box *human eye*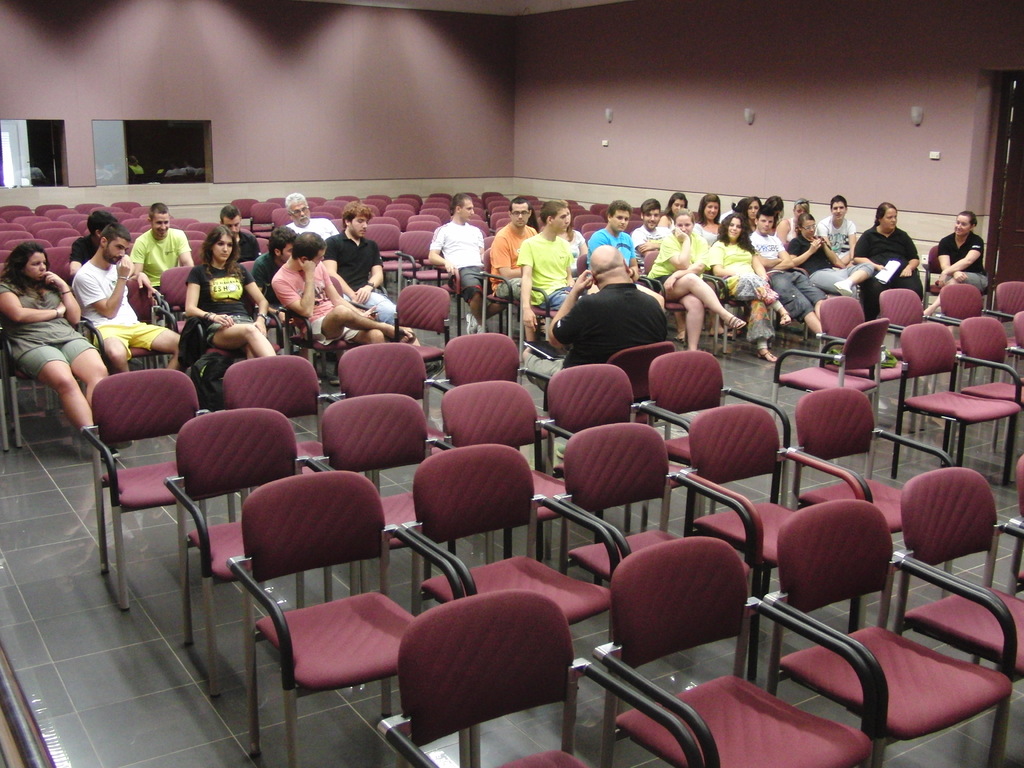
(x1=165, y1=220, x2=169, y2=225)
